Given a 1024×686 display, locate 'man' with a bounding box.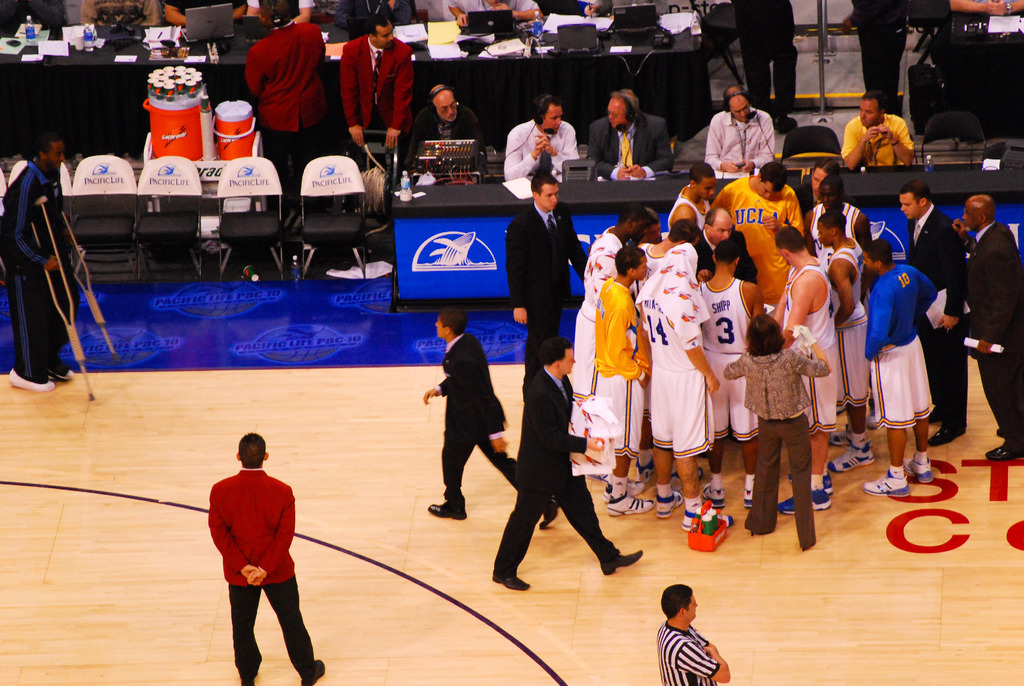
Located: <bbox>331, 14, 419, 161</bbox>.
